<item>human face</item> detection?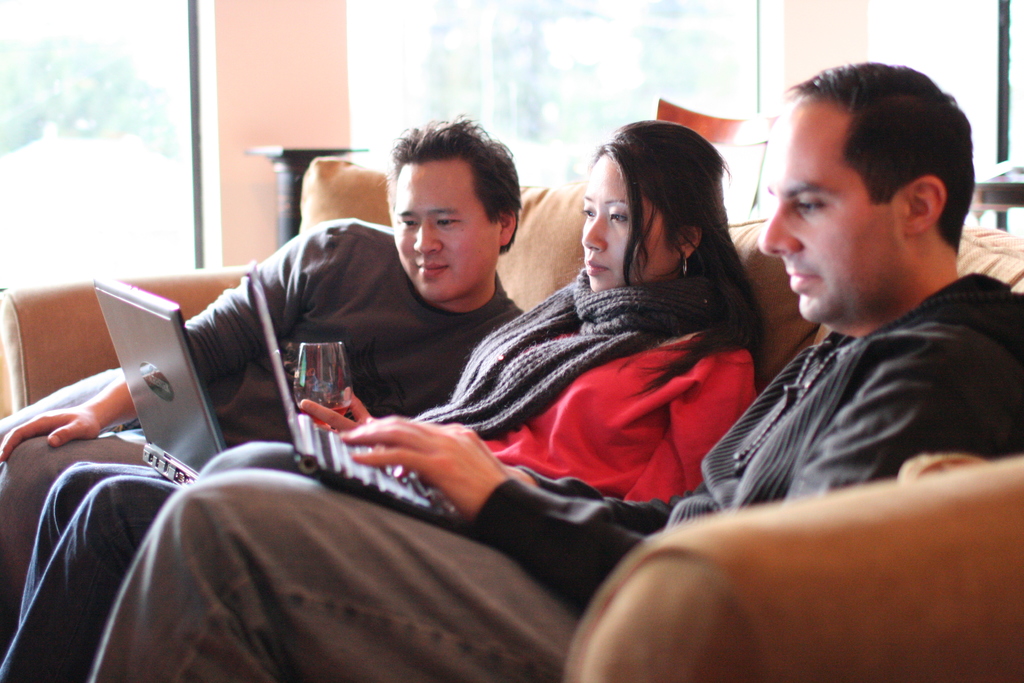
region(580, 153, 669, 296)
